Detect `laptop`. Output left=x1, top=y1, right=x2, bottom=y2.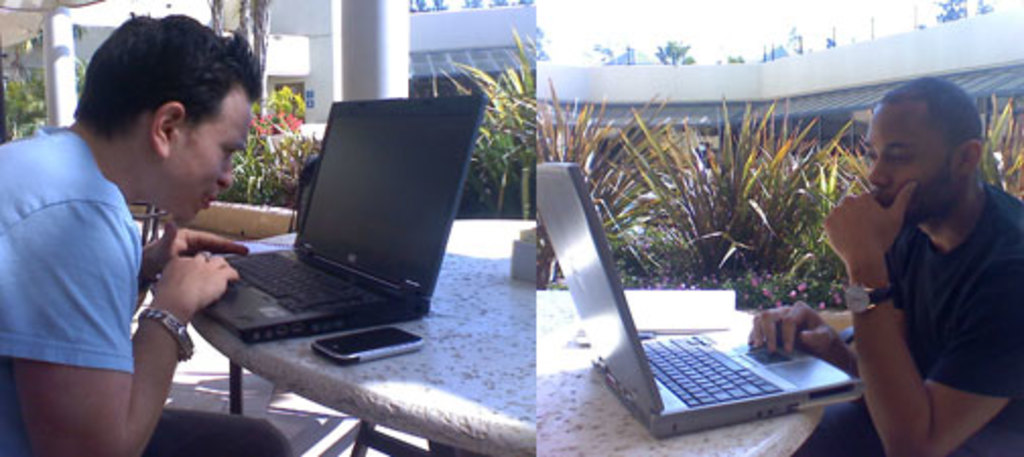
left=189, top=104, right=469, bottom=353.
